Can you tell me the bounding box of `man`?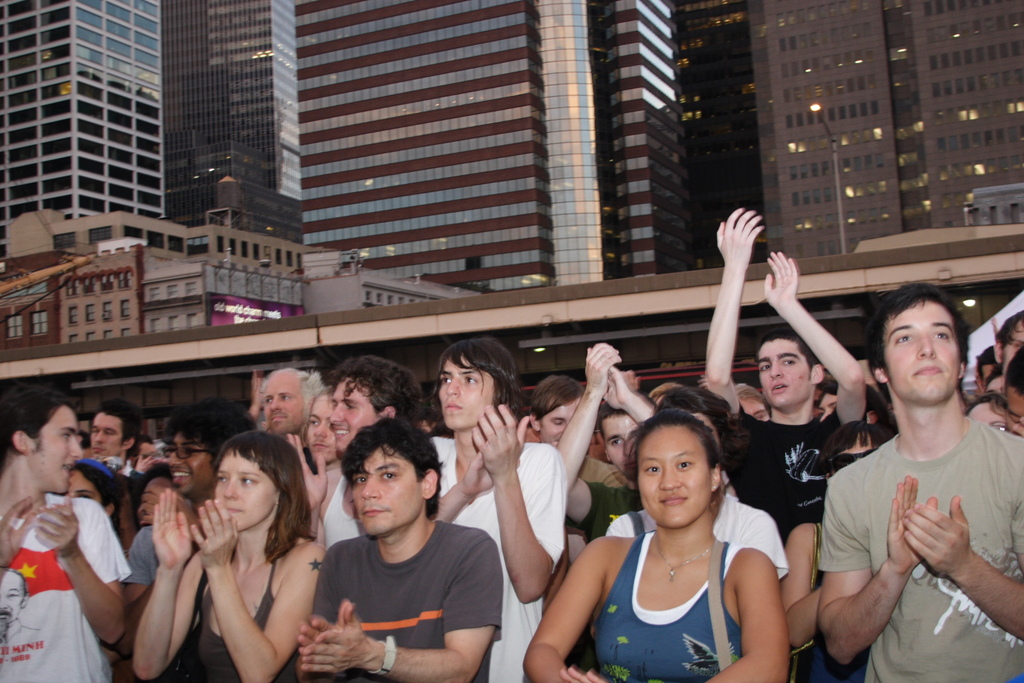
select_region(134, 397, 253, 600).
